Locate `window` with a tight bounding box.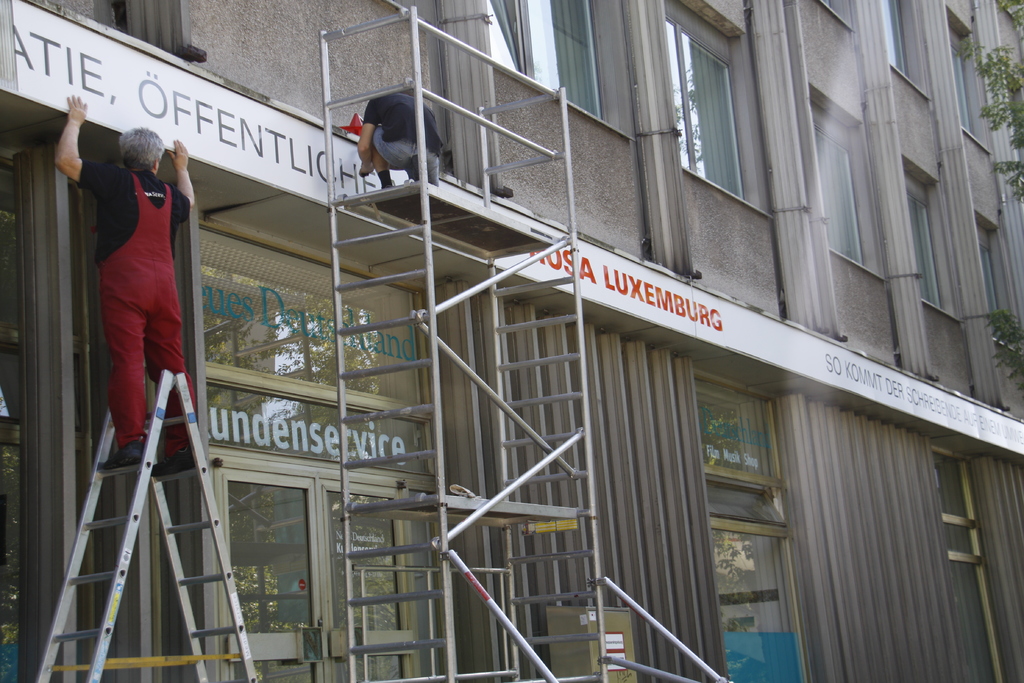
BBox(978, 233, 1000, 318).
